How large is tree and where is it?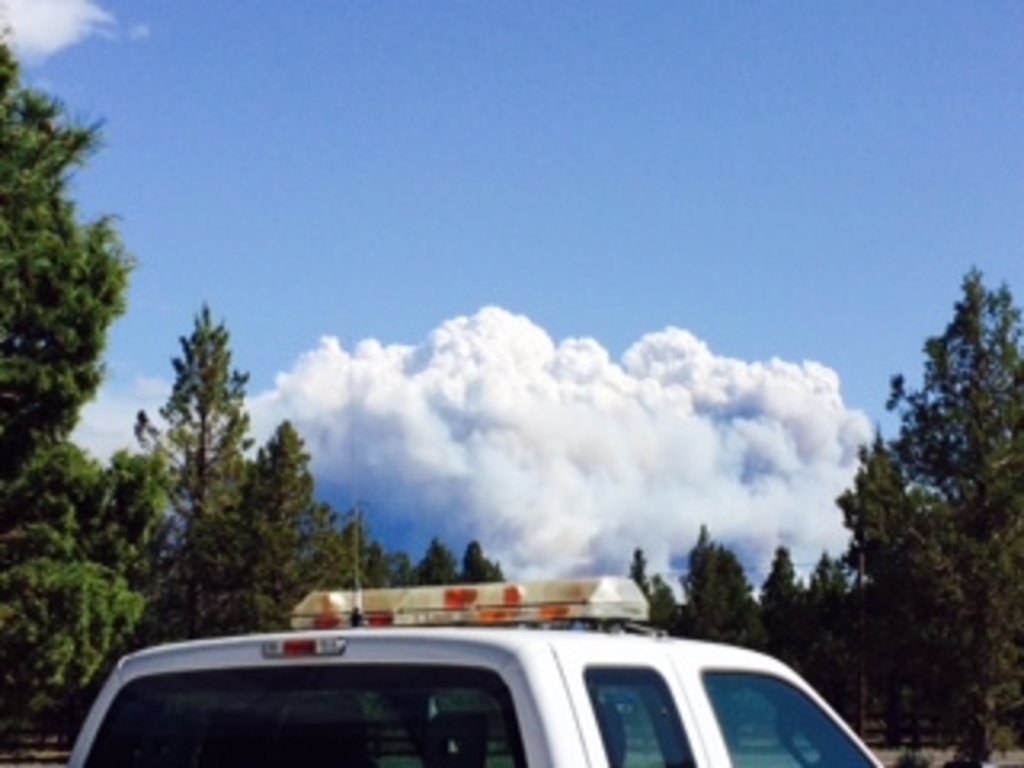
Bounding box: x1=829, y1=256, x2=1018, y2=726.
